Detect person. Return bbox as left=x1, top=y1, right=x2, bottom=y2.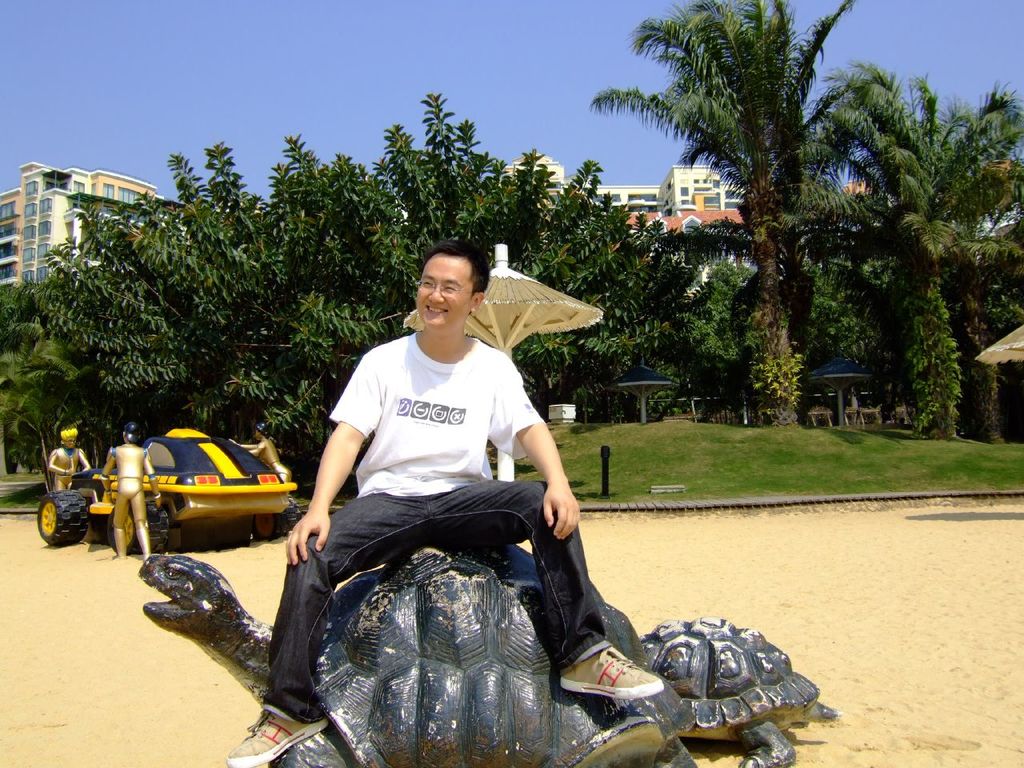
left=226, top=247, right=664, bottom=767.
